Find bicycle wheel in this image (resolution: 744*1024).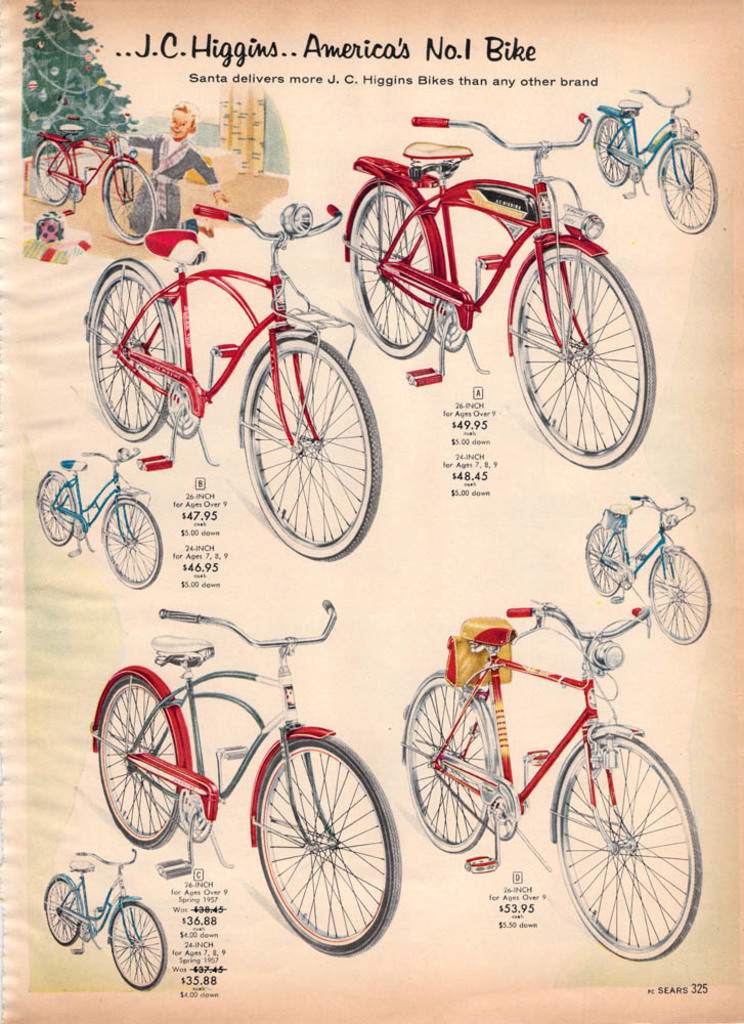
{"x1": 583, "y1": 521, "x2": 625, "y2": 601}.
